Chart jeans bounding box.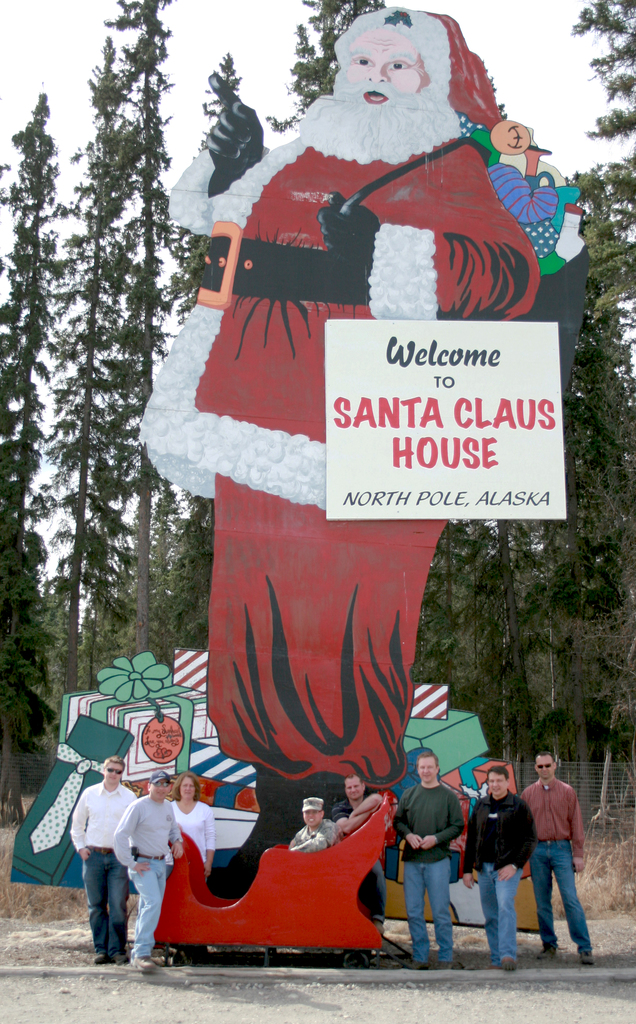
Charted: box(123, 852, 166, 956).
